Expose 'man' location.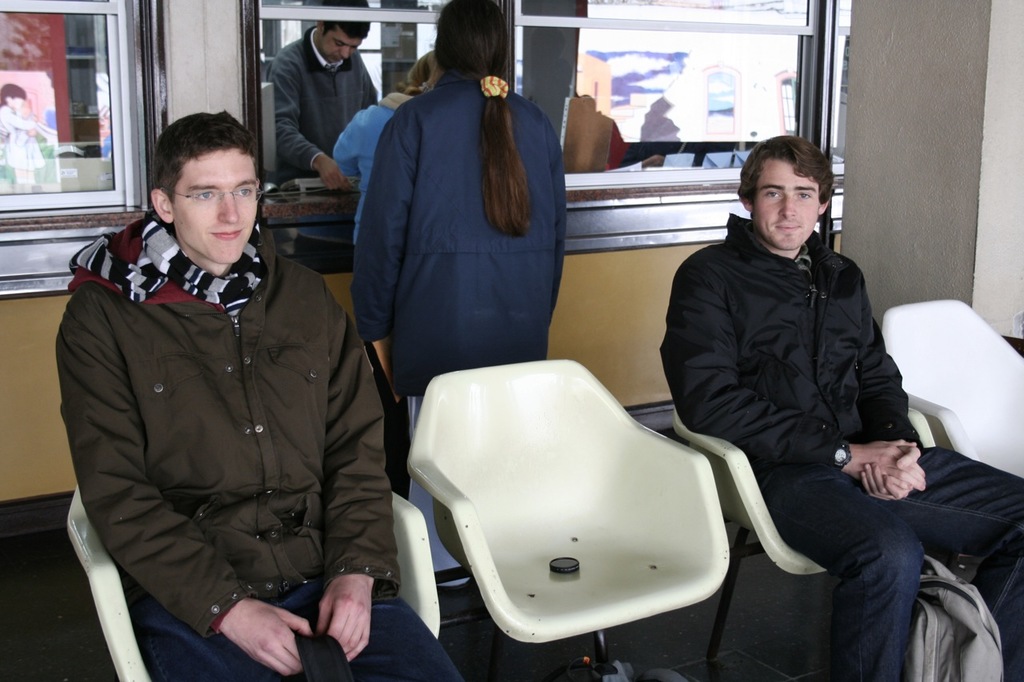
Exposed at Rect(666, 137, 1023, 681).
